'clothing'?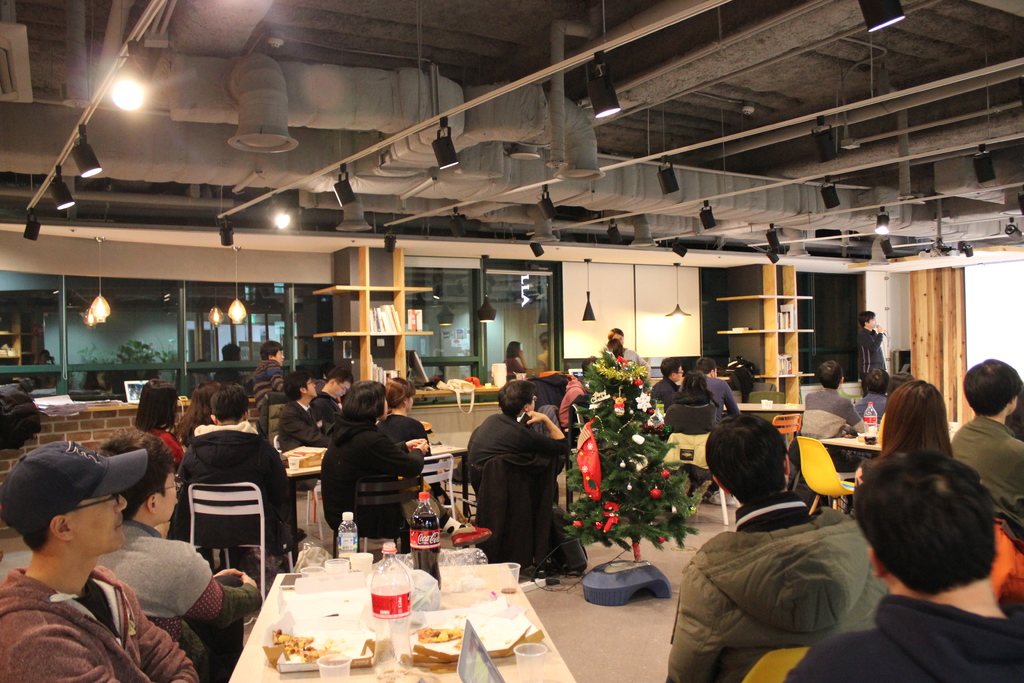
[x1=461, y1=413, x2=566, y2=489]
